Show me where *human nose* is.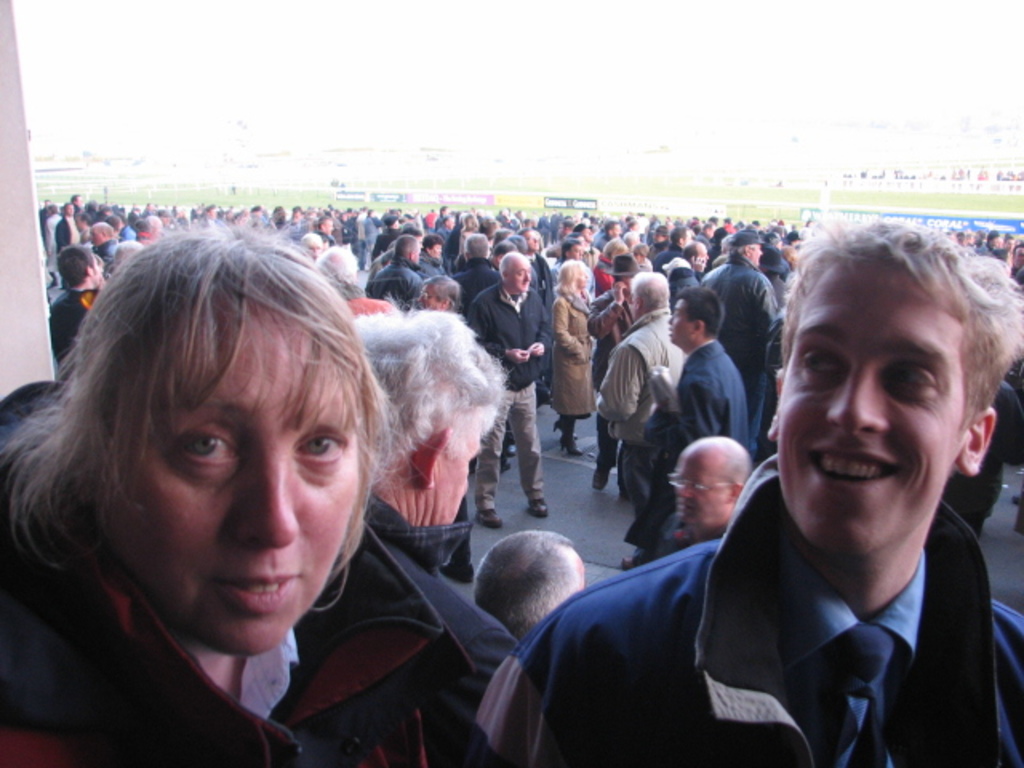
*human nose* is at locate(824, 363, 885, 434).
